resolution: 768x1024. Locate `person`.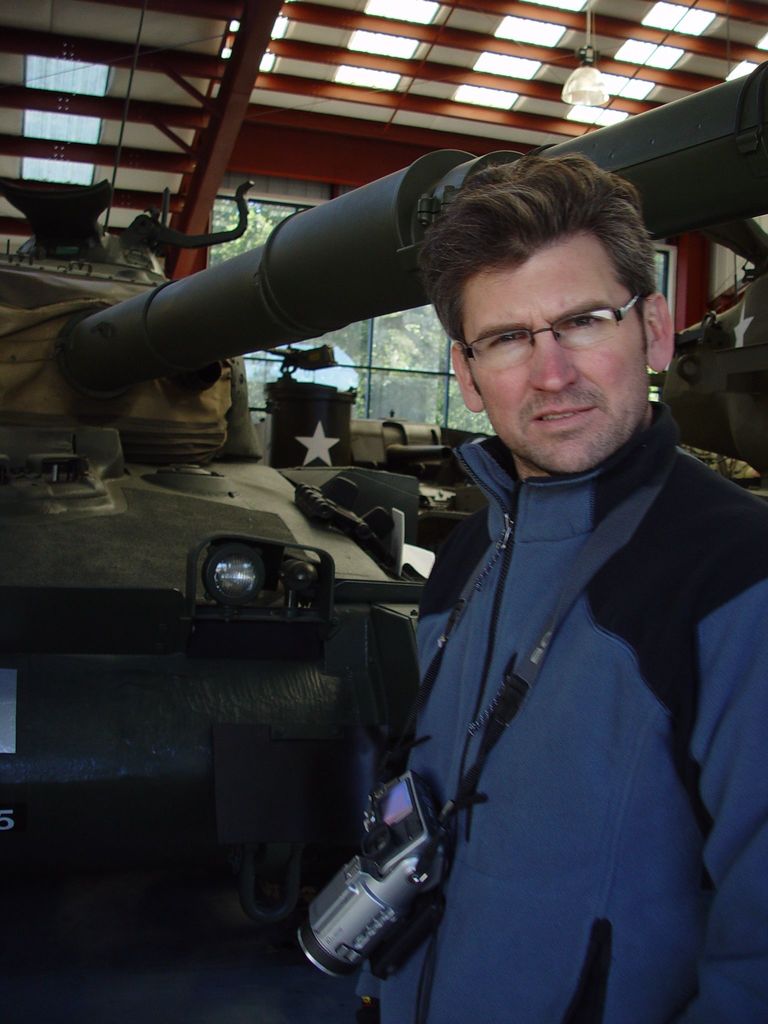
<region>297, 151, 735, 1021</region>.
